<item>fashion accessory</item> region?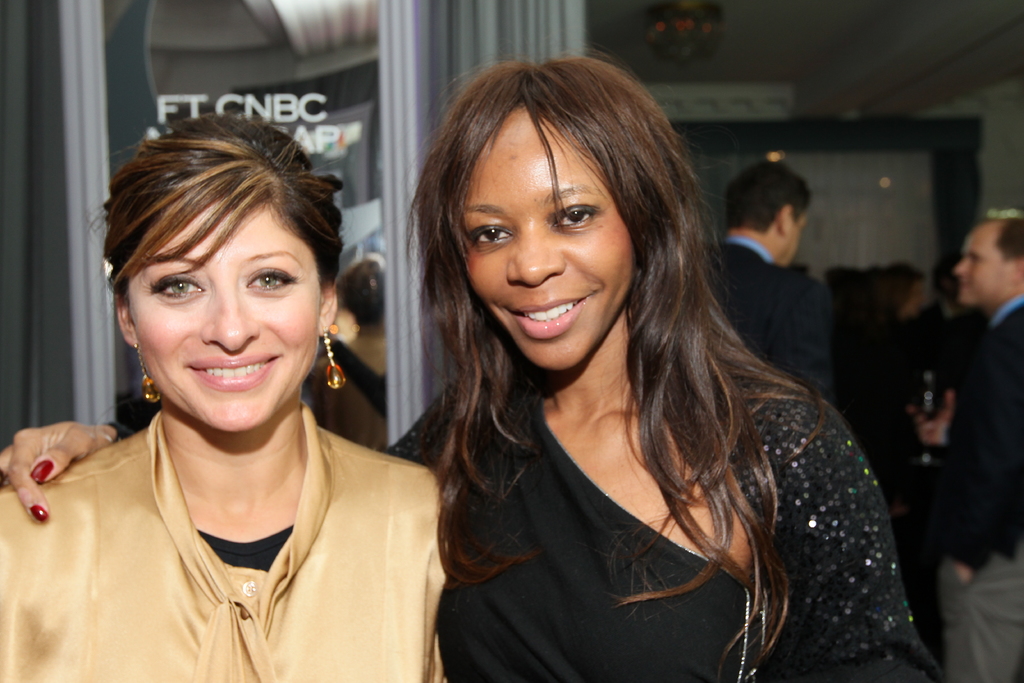
Rect(319, 317, 348, 390)
